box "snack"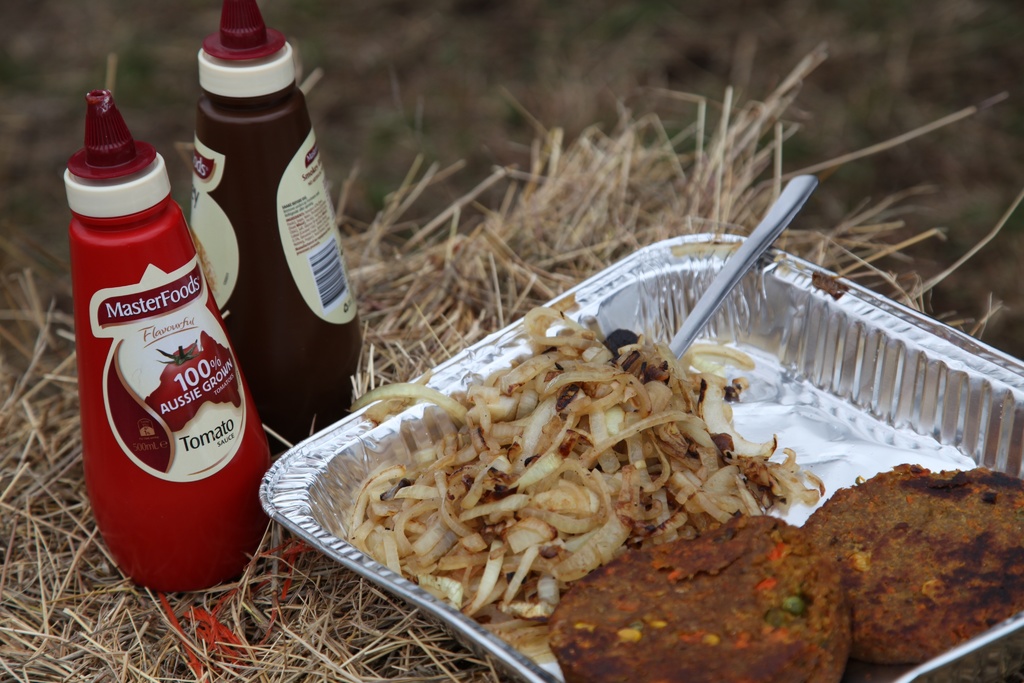
(803,459,1023,660)
